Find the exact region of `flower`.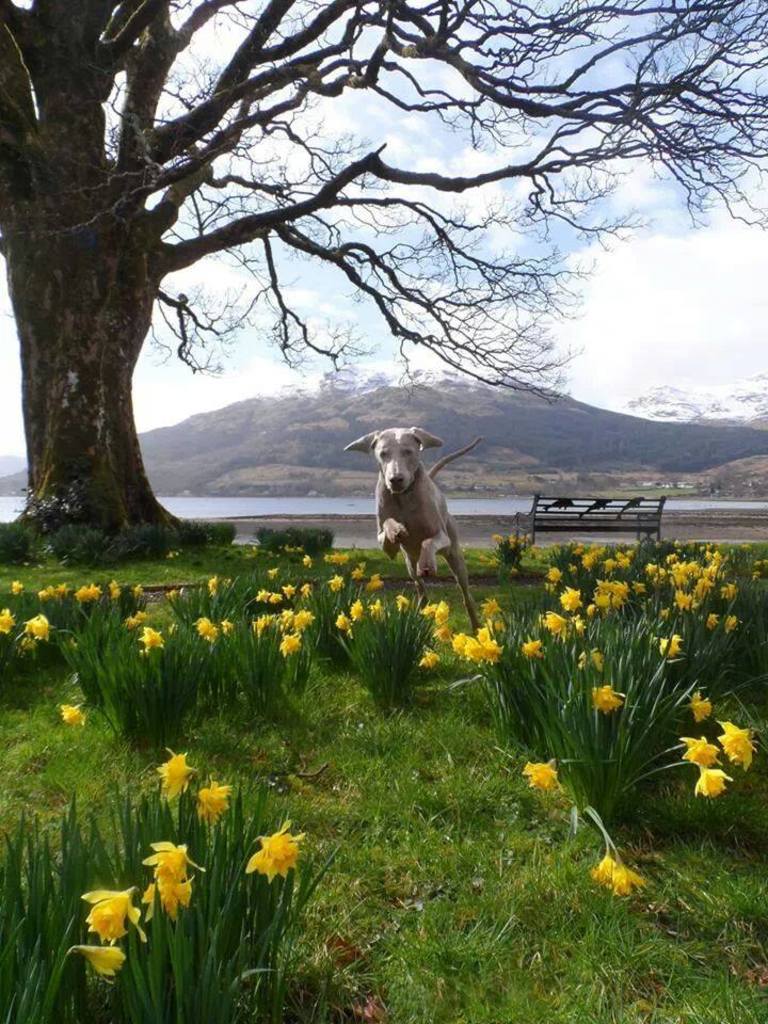
Exact region: Rect(518, 761, 564, 796).
